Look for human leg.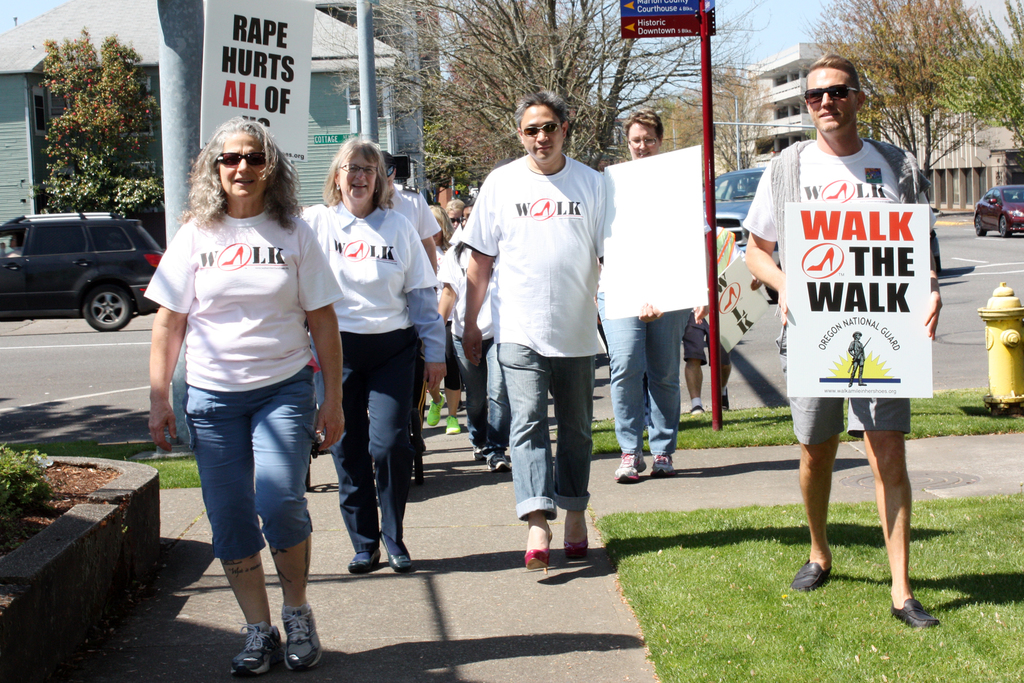
Found: left=168, top=373, right=277, bottom=682.
